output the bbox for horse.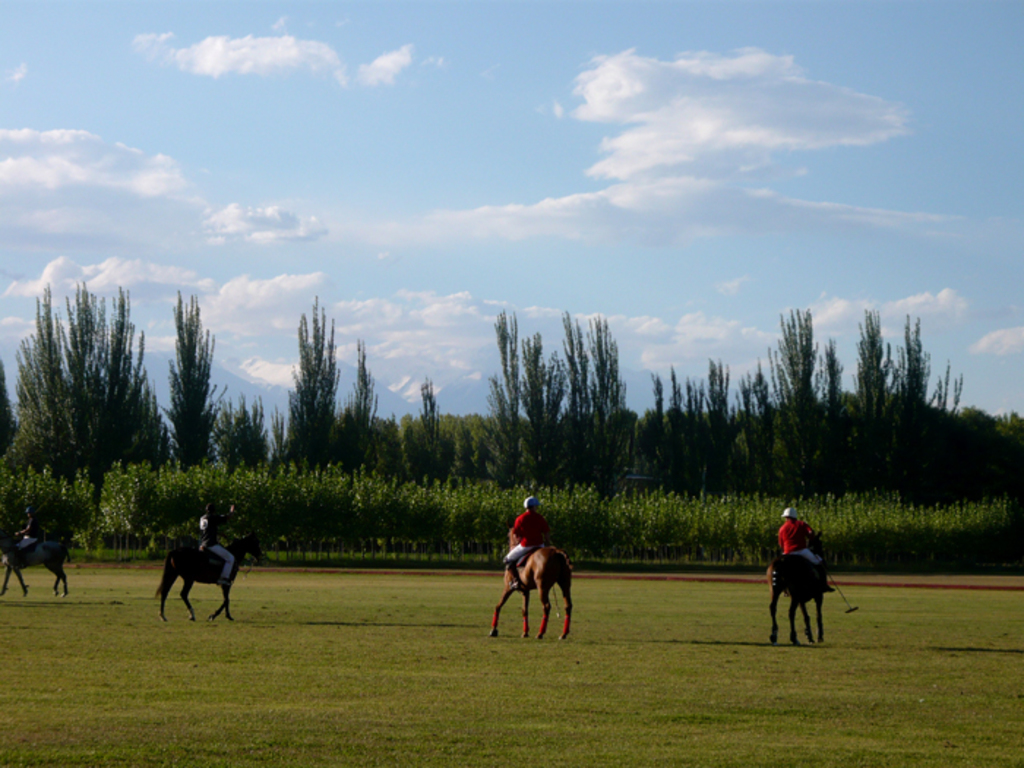
0,527,73,597.
